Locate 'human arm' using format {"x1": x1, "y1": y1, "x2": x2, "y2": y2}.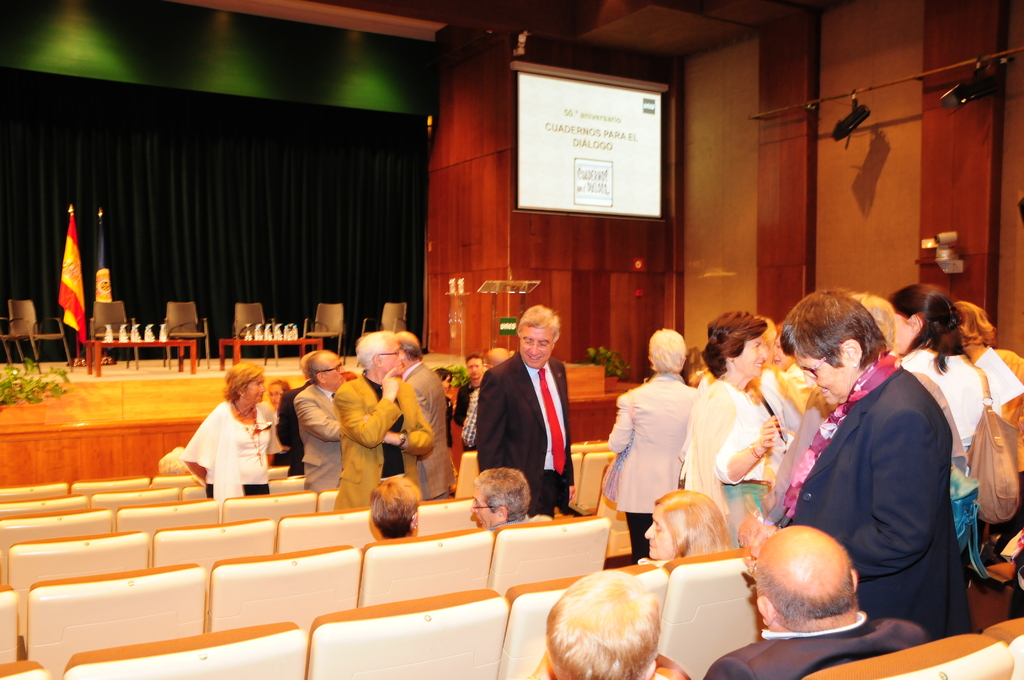
{"x1": 735, "y1": 513, "x2": 778, "y2": 544}.
